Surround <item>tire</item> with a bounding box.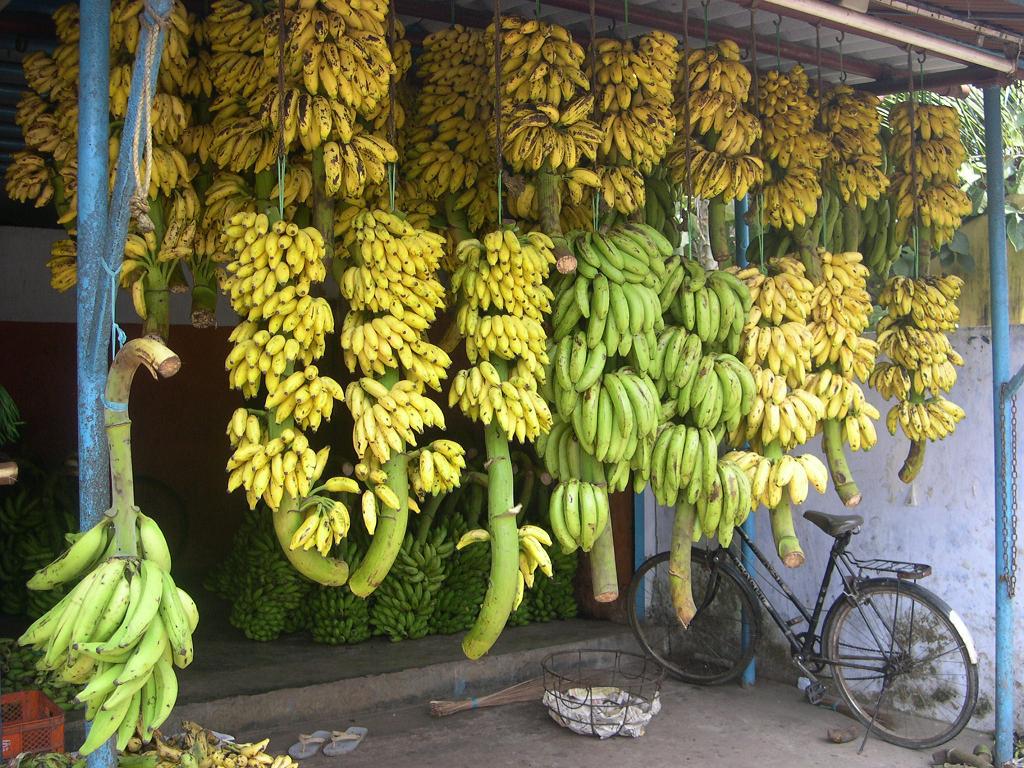
bbox=(822, 587, 973, 748).
